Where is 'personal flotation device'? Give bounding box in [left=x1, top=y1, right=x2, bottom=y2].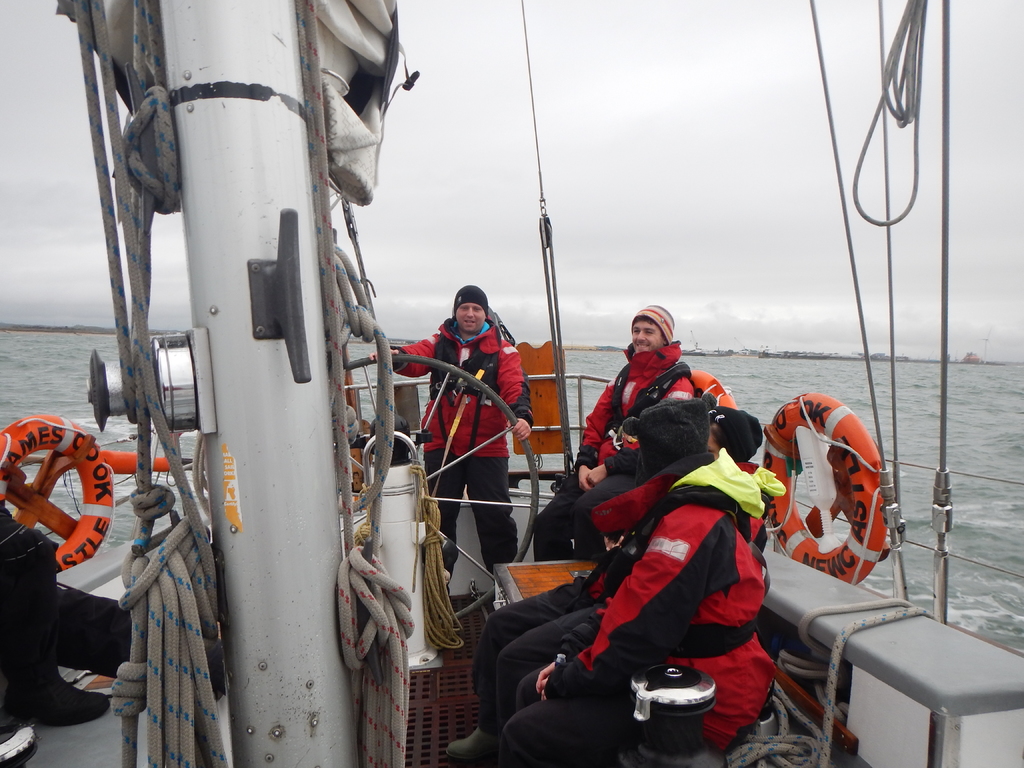
[left=598, top=359, right=692, bottom=452].
